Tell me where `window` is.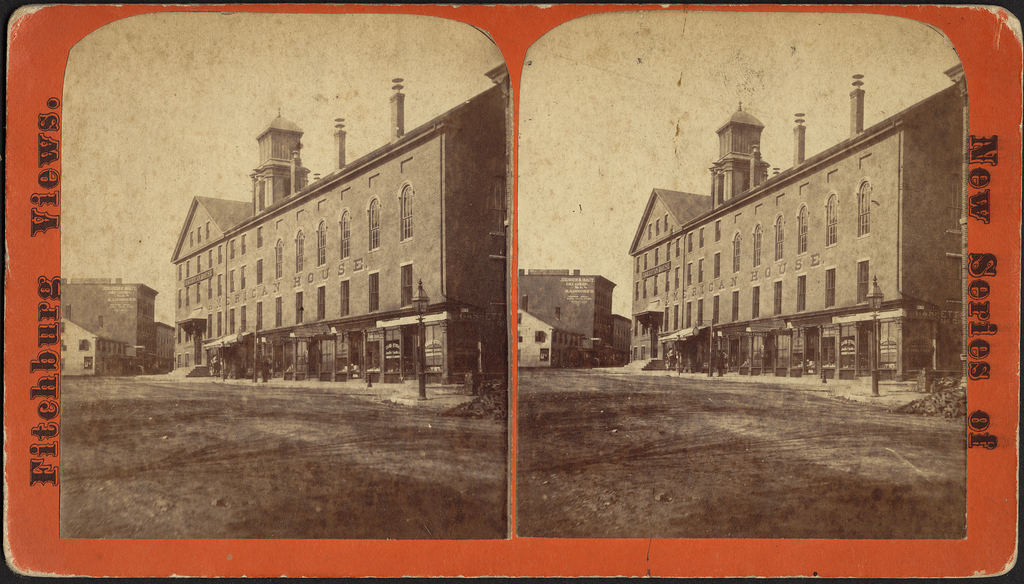
`window` is at 673:304:680:330.
